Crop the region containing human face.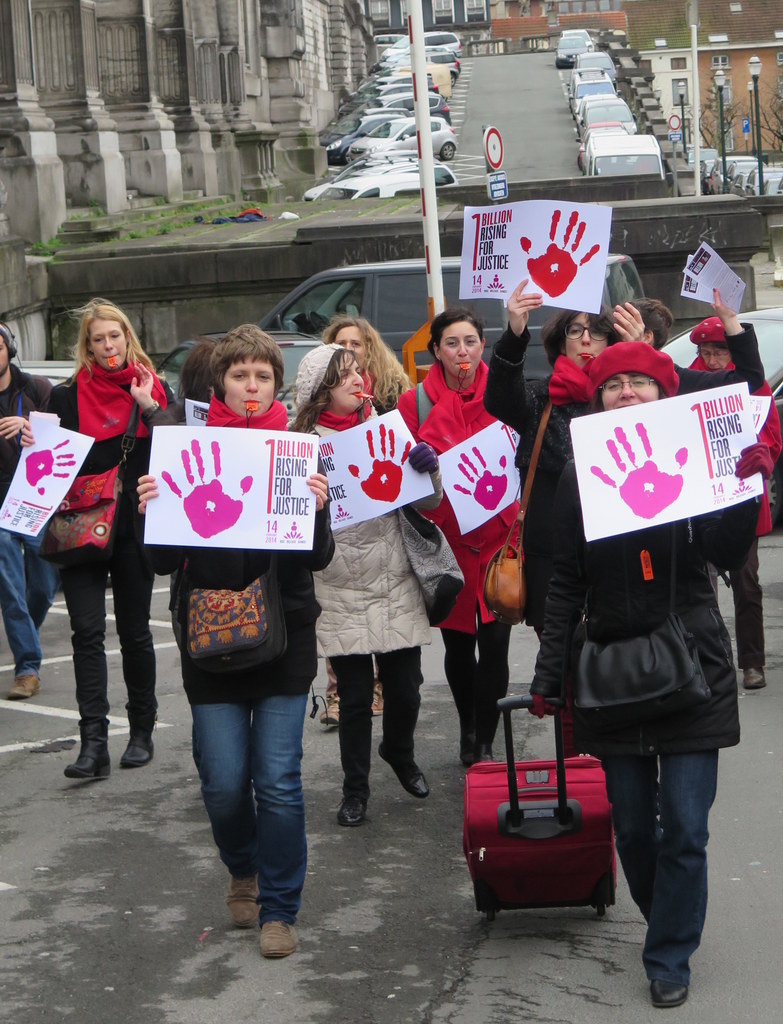
Crop region: {"x1": 560, "y1": 310, "x2": 602, "y2": 370}.
